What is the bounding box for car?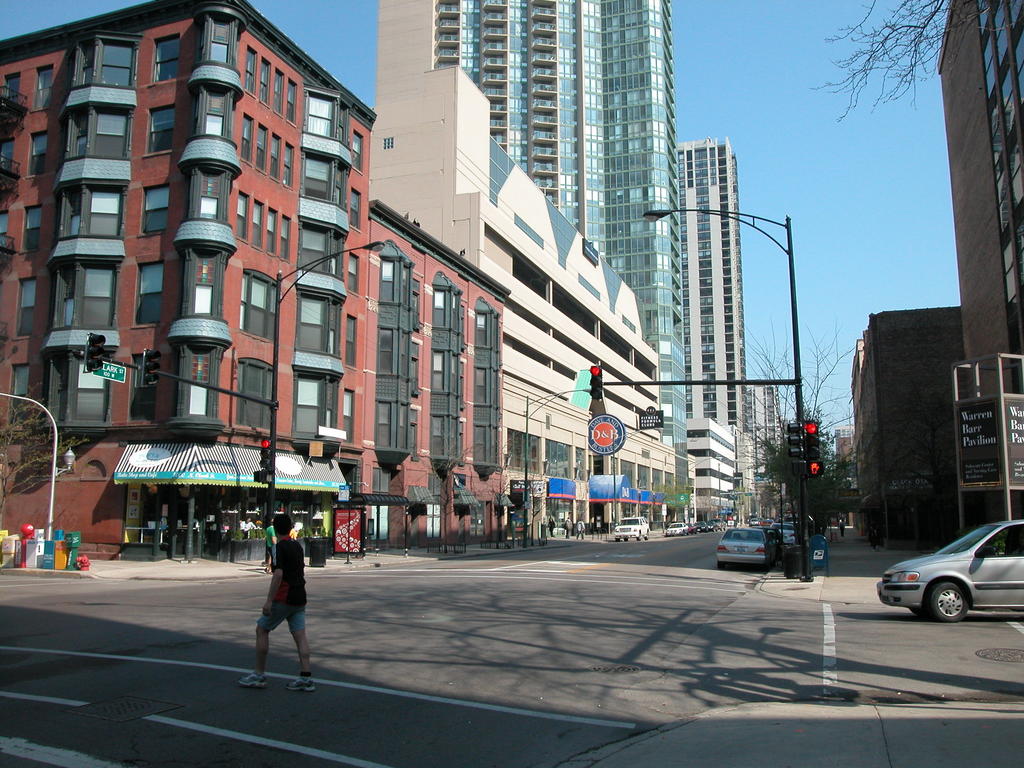
box=[695, 520, 706, 532].
